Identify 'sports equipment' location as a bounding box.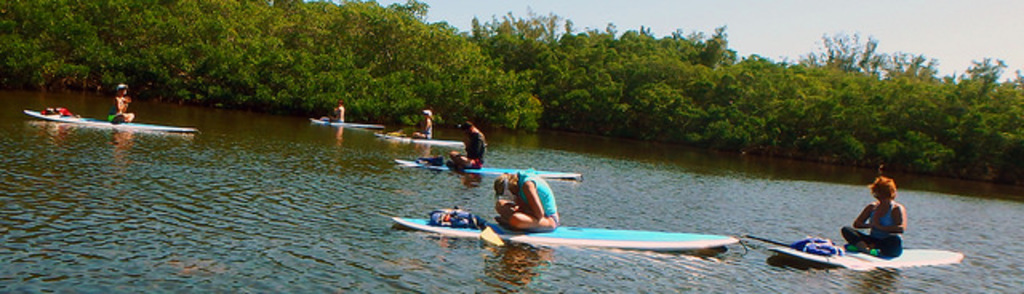
{"left": 390, "top": 158, "right": 578, "bottom": 179}.
